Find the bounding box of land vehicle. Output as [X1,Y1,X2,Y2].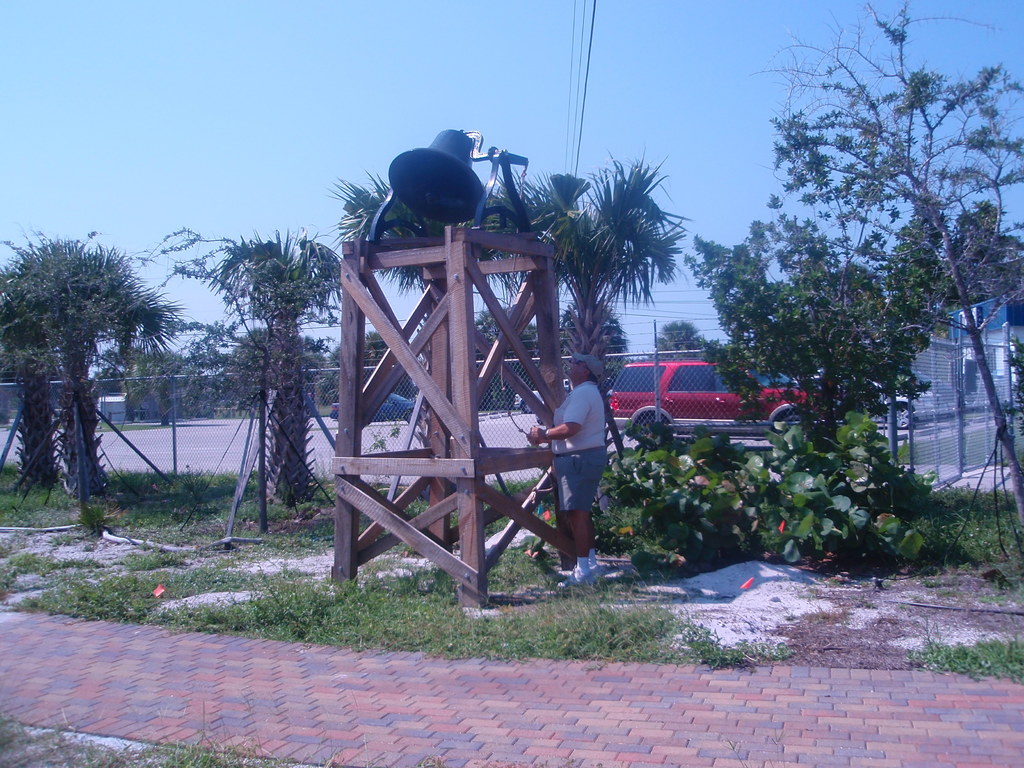
[607,342,780,459].
